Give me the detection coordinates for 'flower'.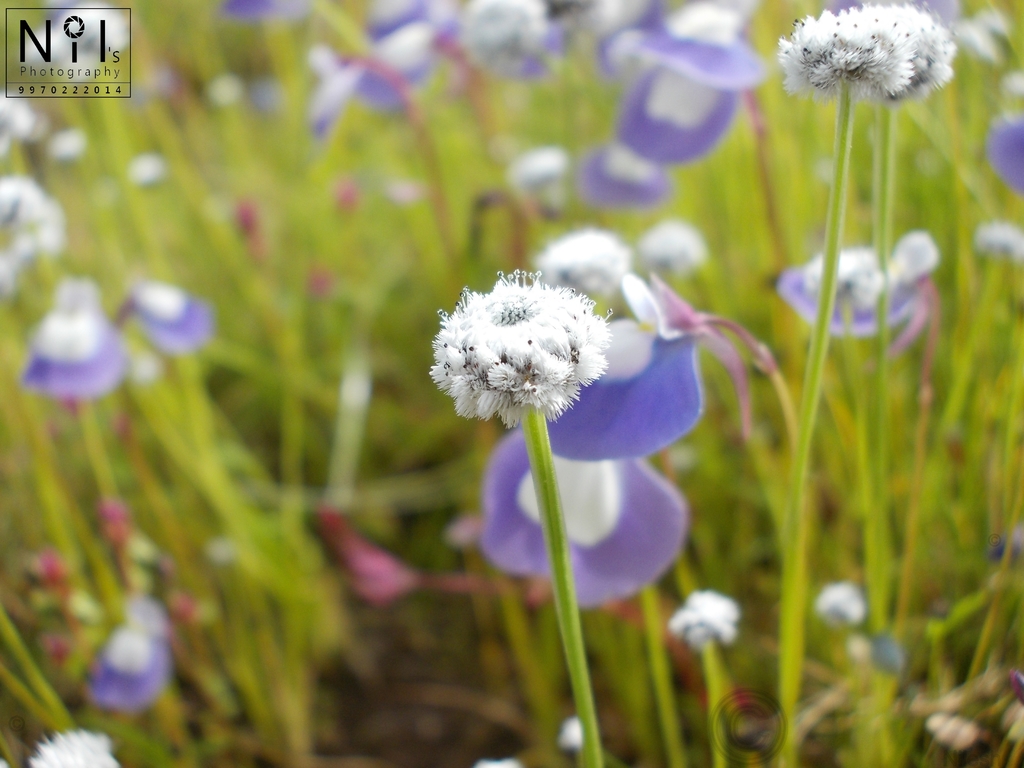
(x1=83, y1=593, x2=167, y2=700).
